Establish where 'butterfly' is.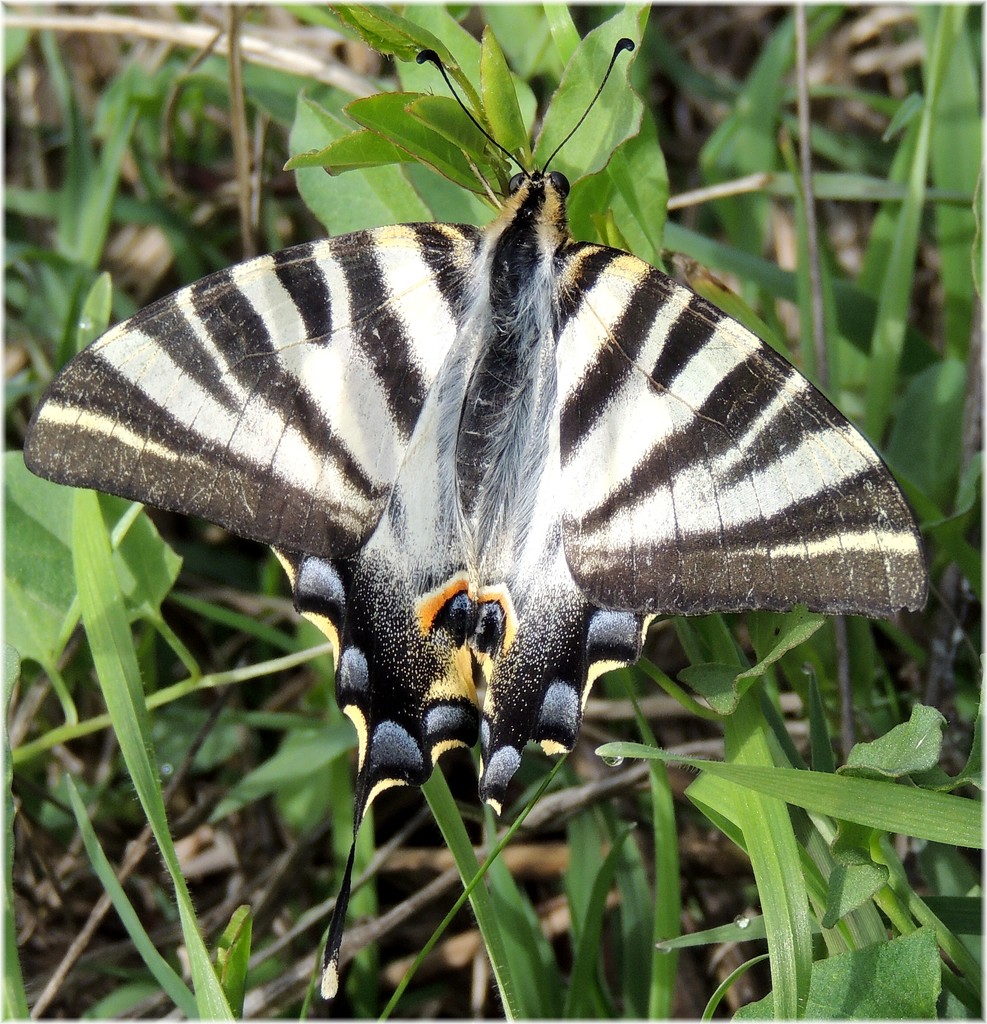
Established at <box>58,29,942,887</box>.
